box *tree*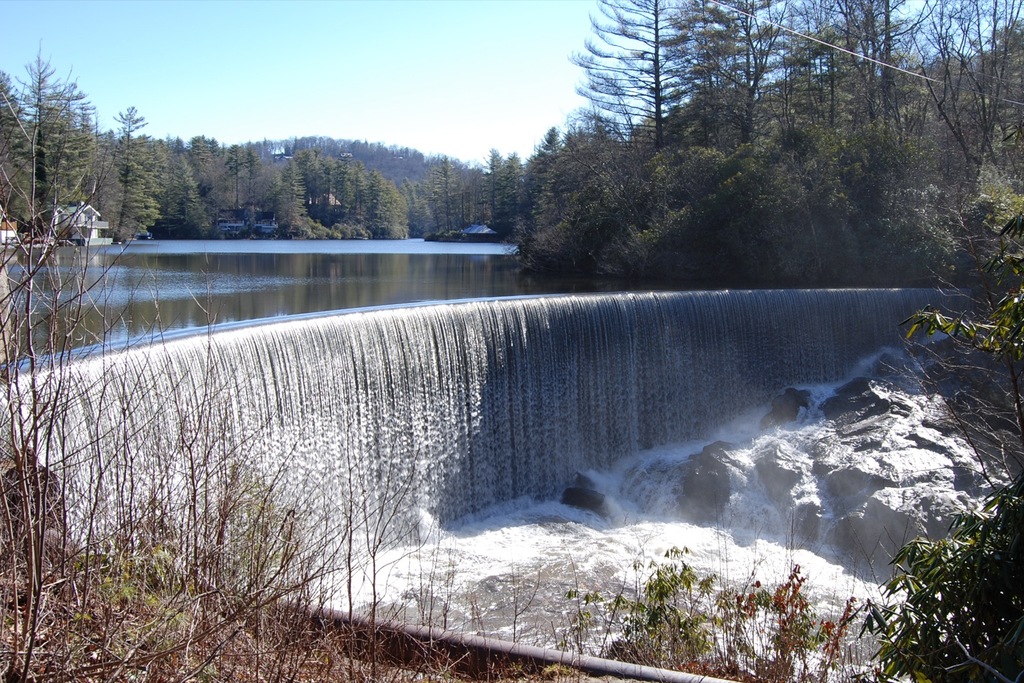
275:150:313:250
